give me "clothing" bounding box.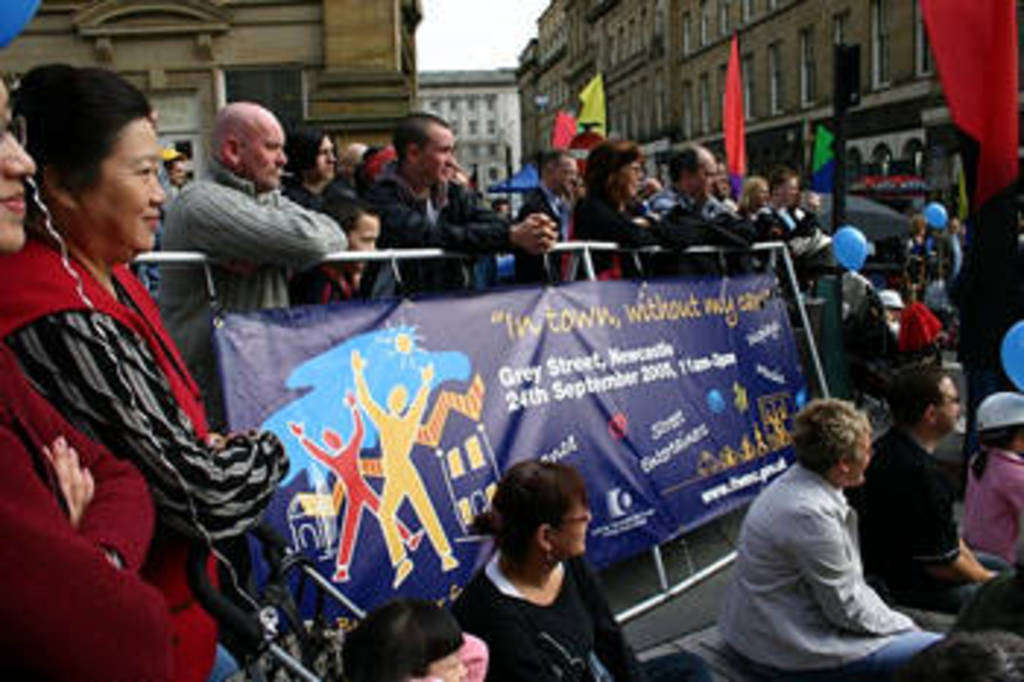
(left=453, top=553, right=644, bottom=679).
